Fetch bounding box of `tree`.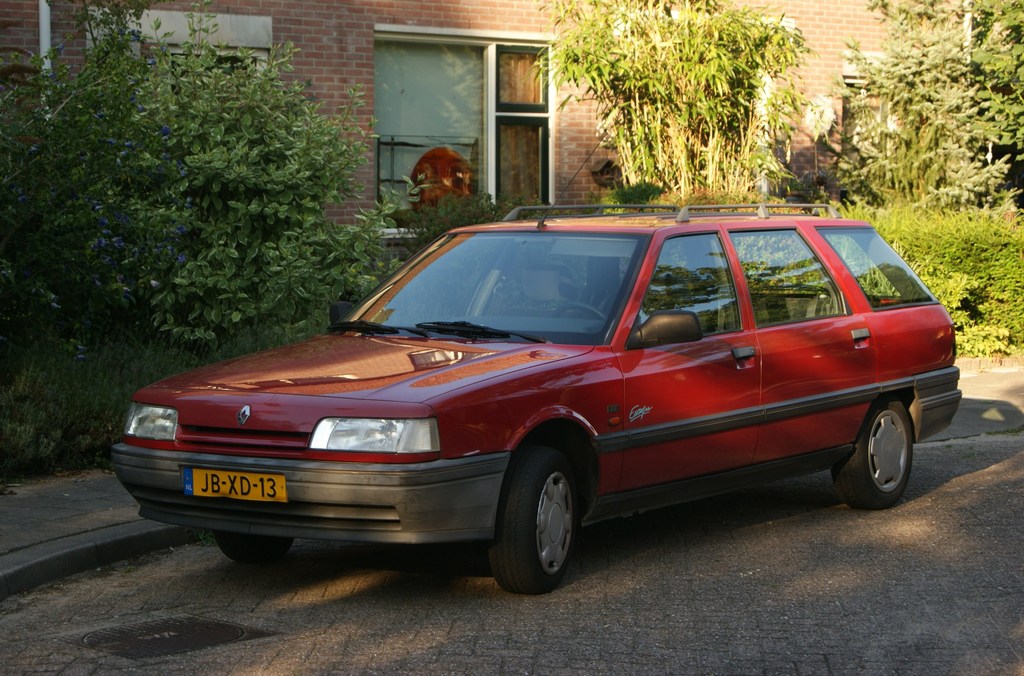
Bbox: 49, 0, 436, 360.
